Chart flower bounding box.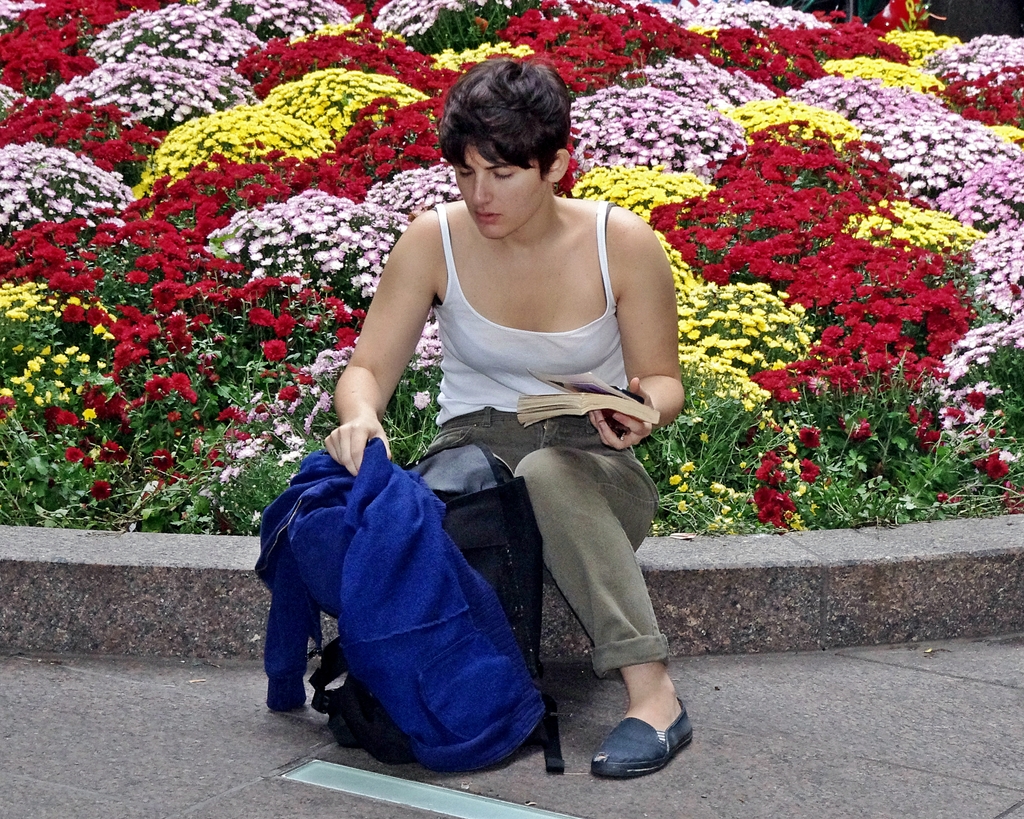
Charted: 934,497,951,508.
